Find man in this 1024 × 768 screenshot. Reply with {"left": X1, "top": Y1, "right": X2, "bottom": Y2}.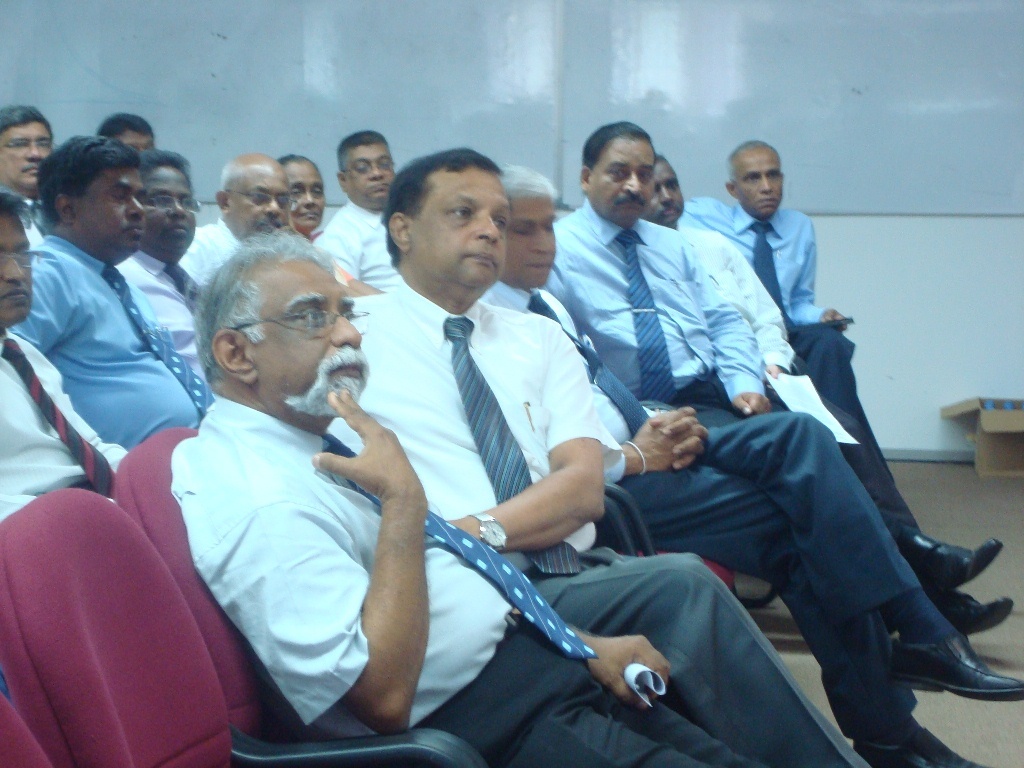
{"left": 330, "top": 147, "right": 989, "bottom": 767}.
